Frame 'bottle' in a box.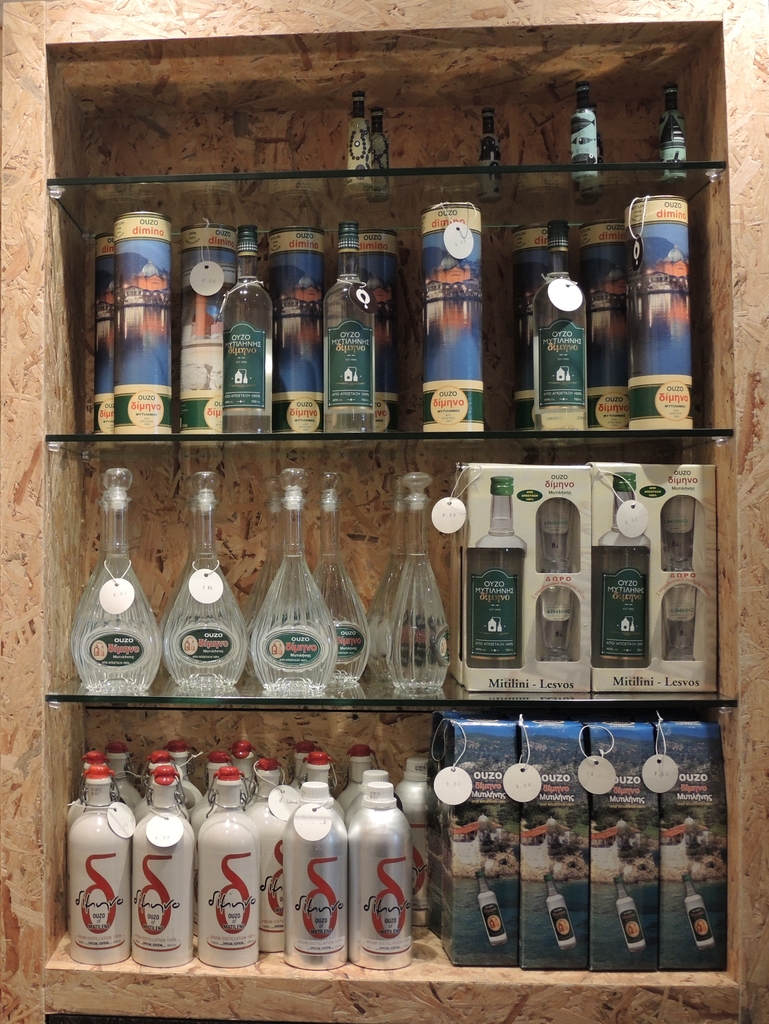
(x1=598, y1=472, x2=649, y2=662).
